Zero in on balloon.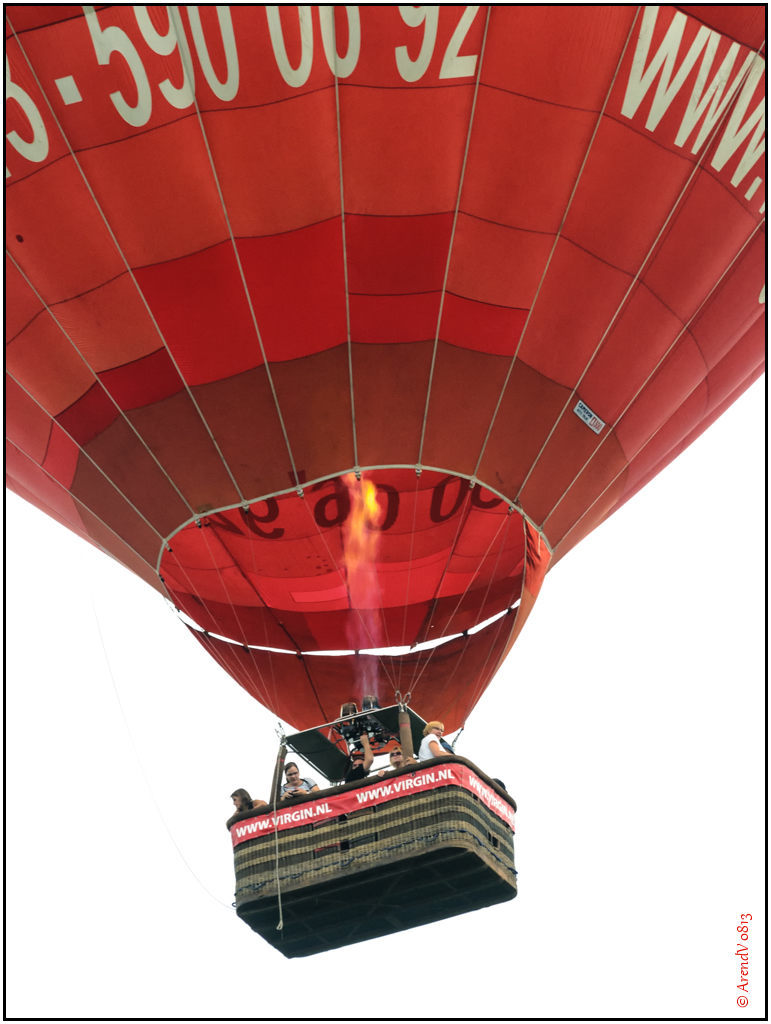
Zeroed in: (1, 0, 770, 753).
